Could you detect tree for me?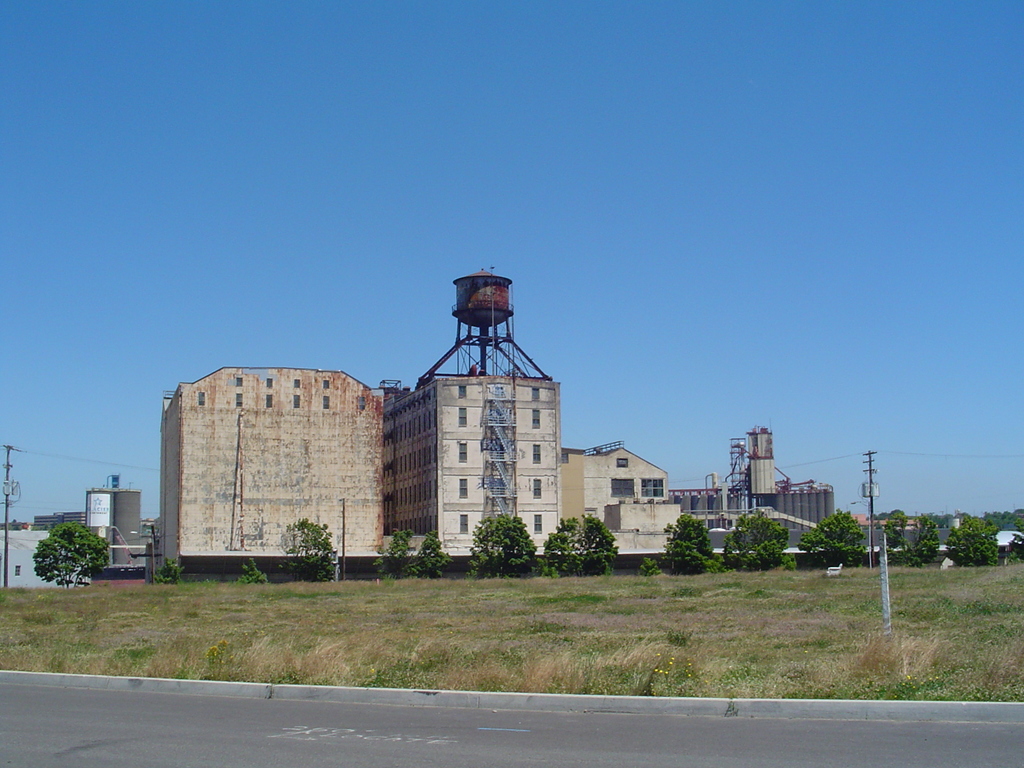
Detection result: 412 532 454 581.
